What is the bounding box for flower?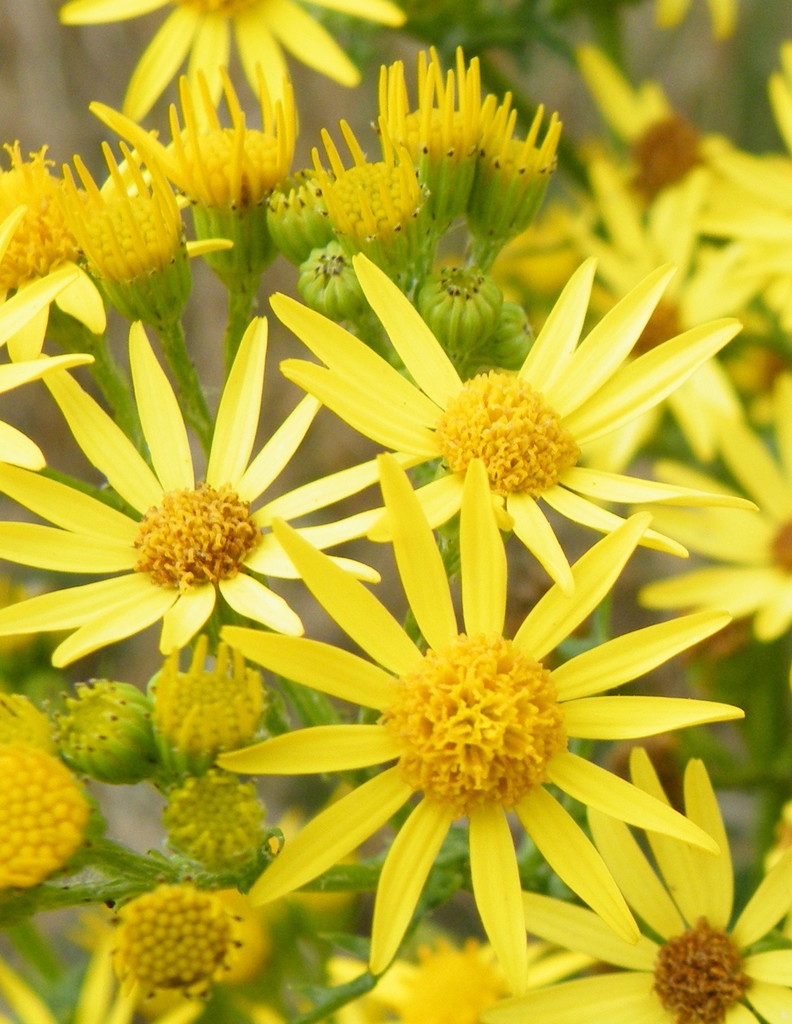
pyautogui.locateOnScreen(263, 247, 740, 595).
